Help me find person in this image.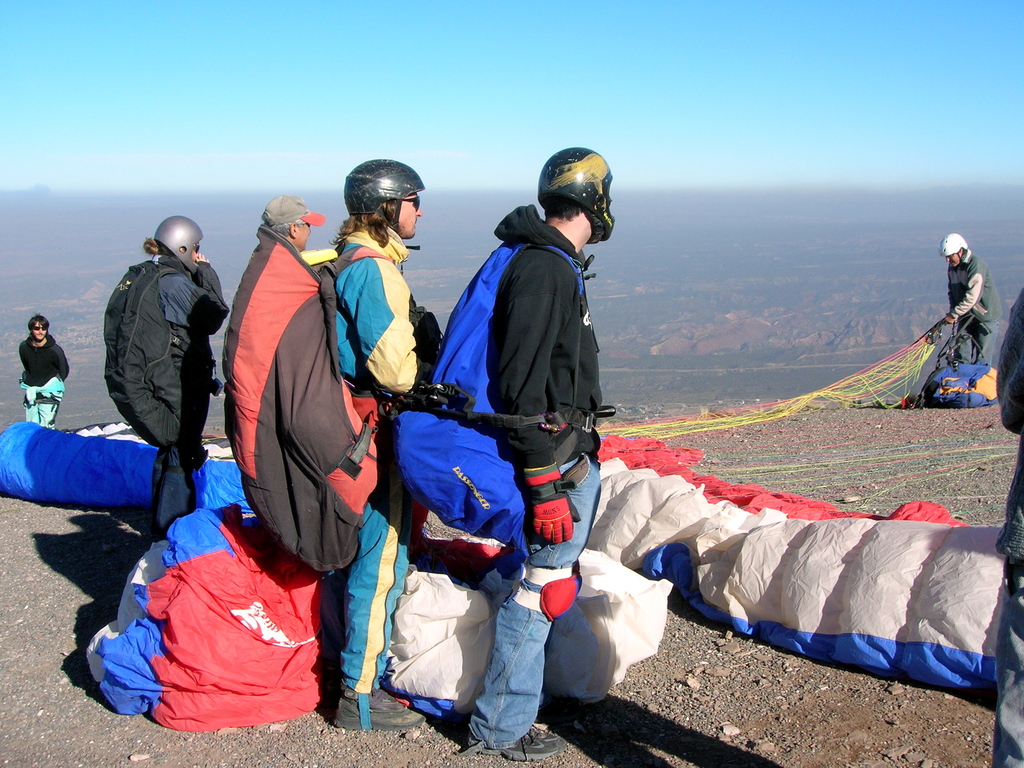
Found it: box(225, 188, 383, 576).
